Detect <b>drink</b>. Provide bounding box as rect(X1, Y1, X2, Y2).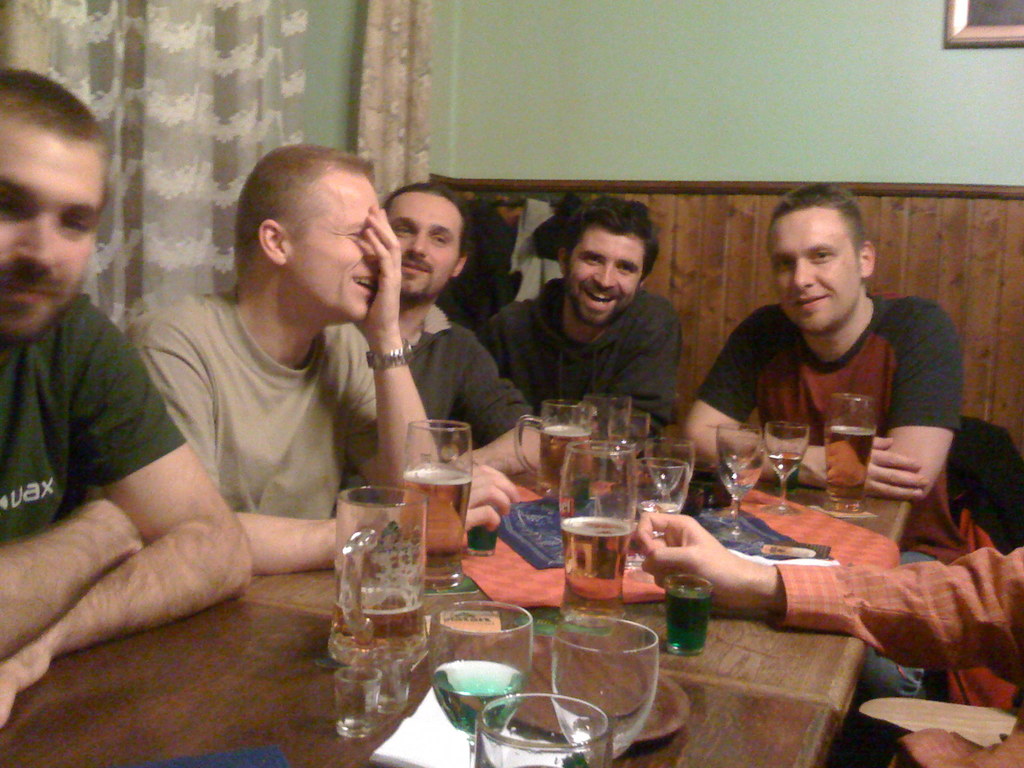
rect(399, 463, 472, 586).
